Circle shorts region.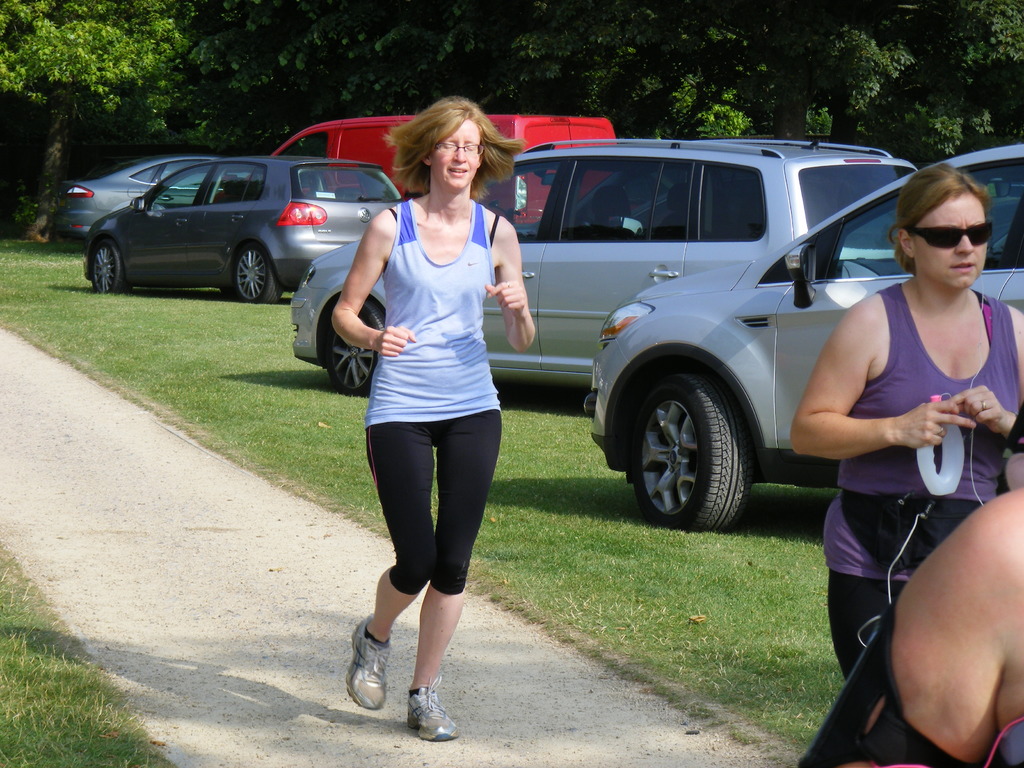
Region: (355,364,498,574).
